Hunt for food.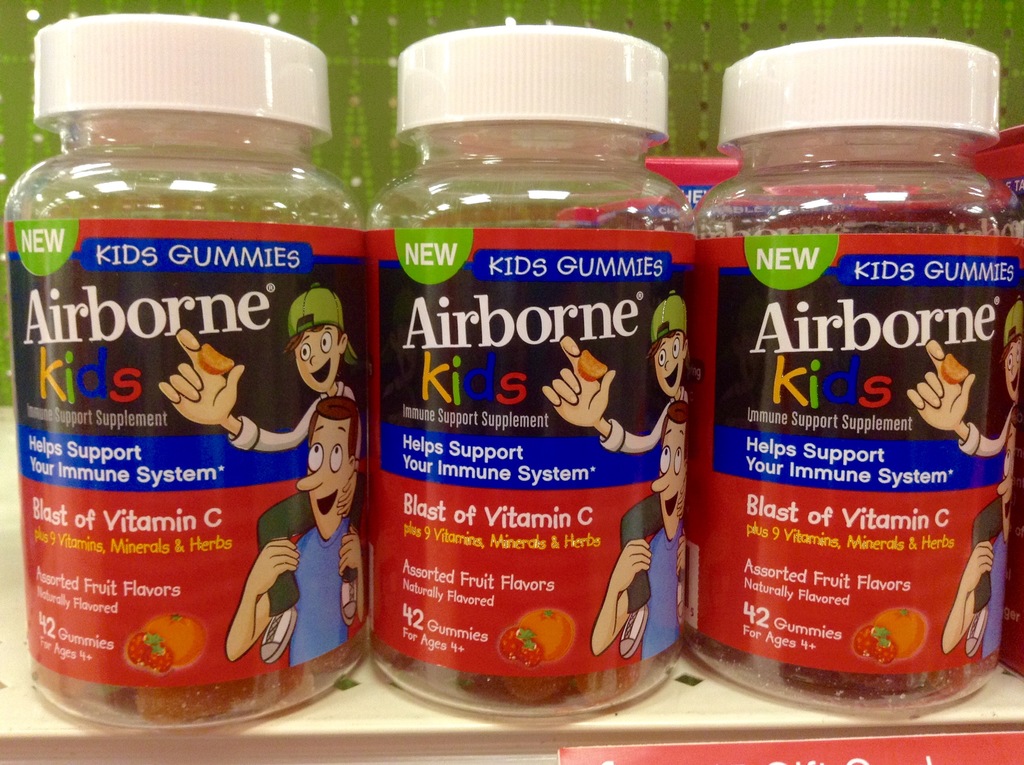
Hunted down at left=372, top=642, right=672, bottom=707.
